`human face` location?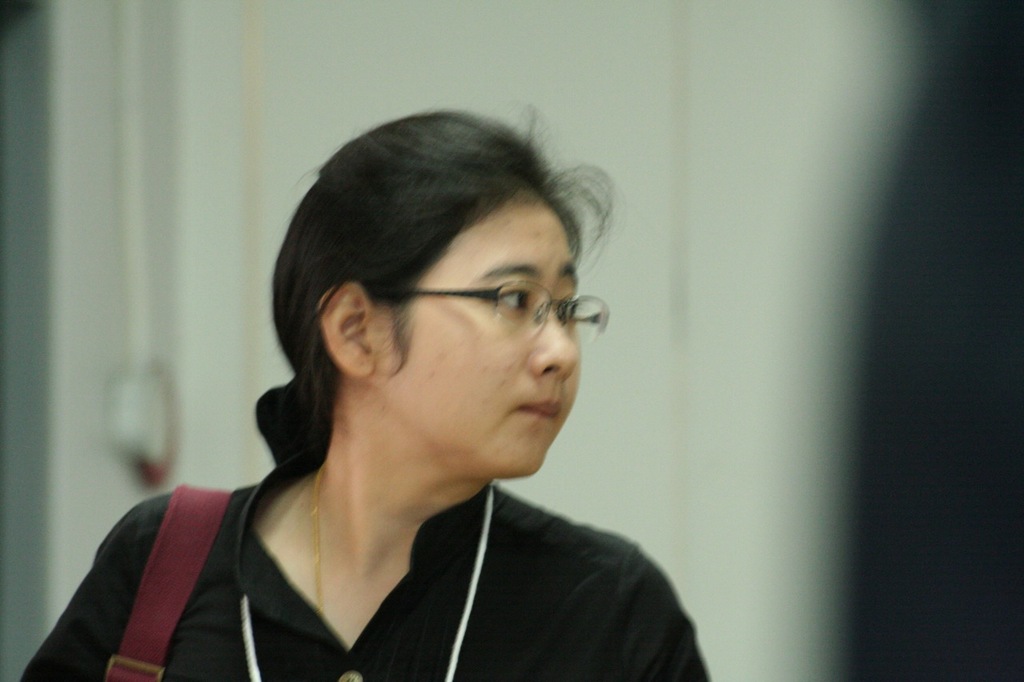
left=373, top=187, right=584, bottom=477
